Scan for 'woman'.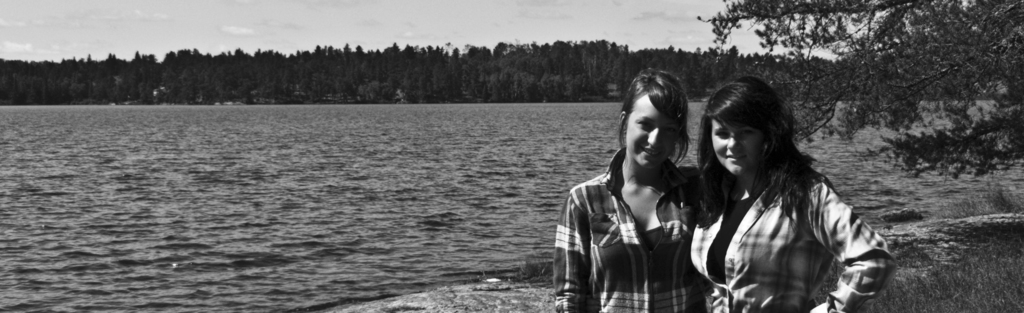
Scan result: 691,72,892,312.
